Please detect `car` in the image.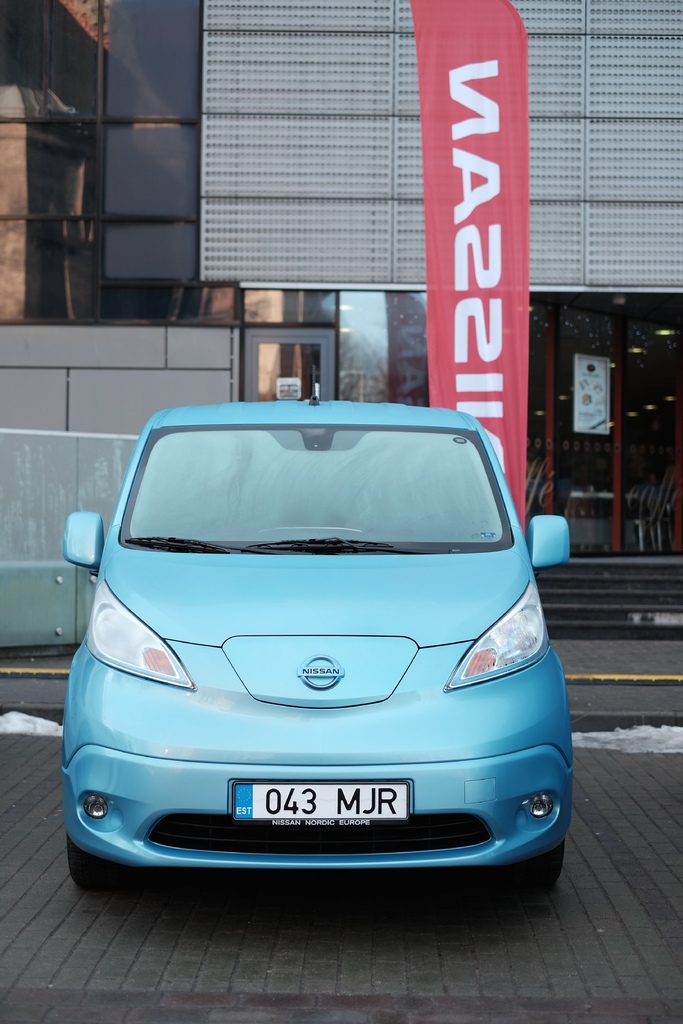
pyautogui.locateOnScreen(66, 370, 575, 889).
